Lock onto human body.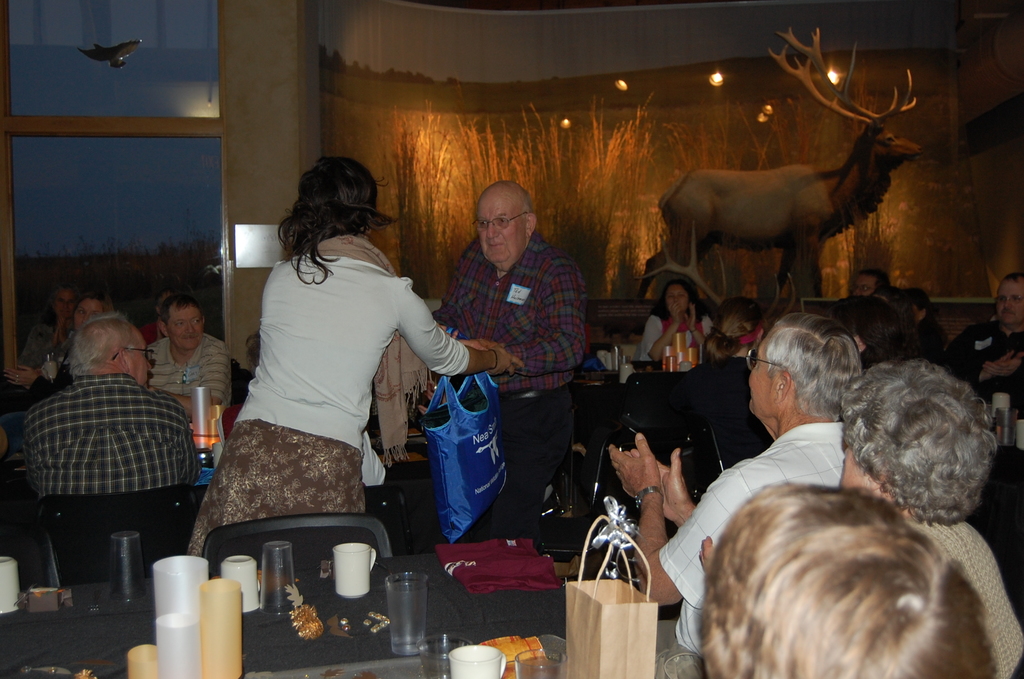
Locked: bbox(18, 295, 207, 599).
